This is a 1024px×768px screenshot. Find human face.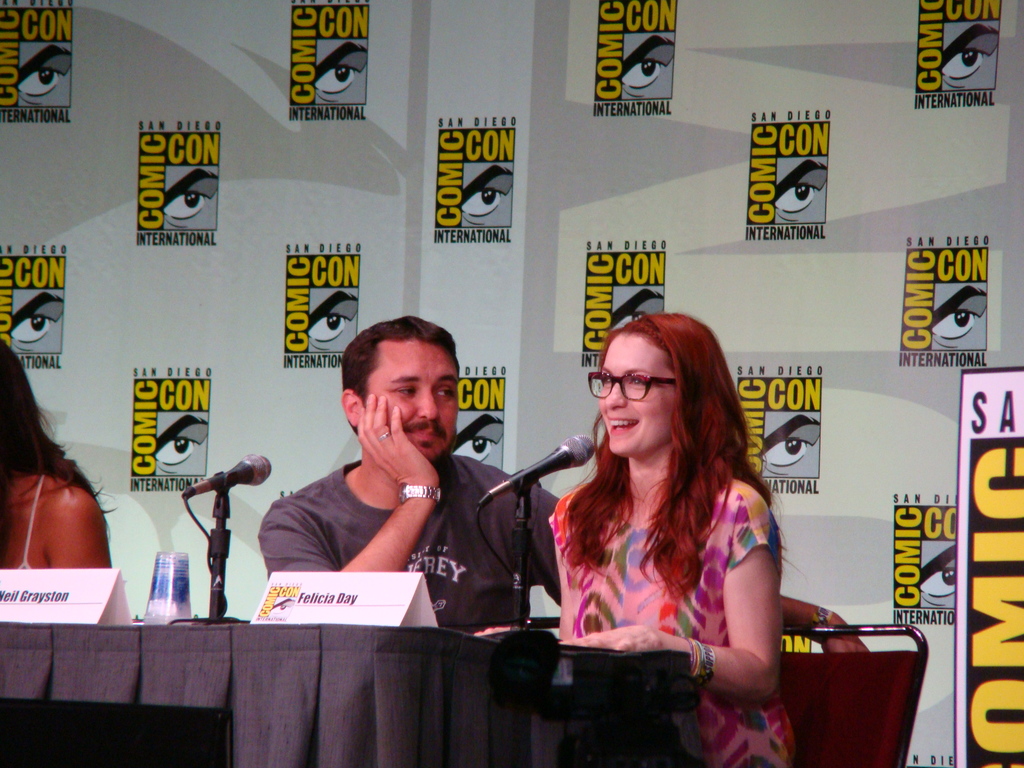
Bounding box: 599 335 678 457.
